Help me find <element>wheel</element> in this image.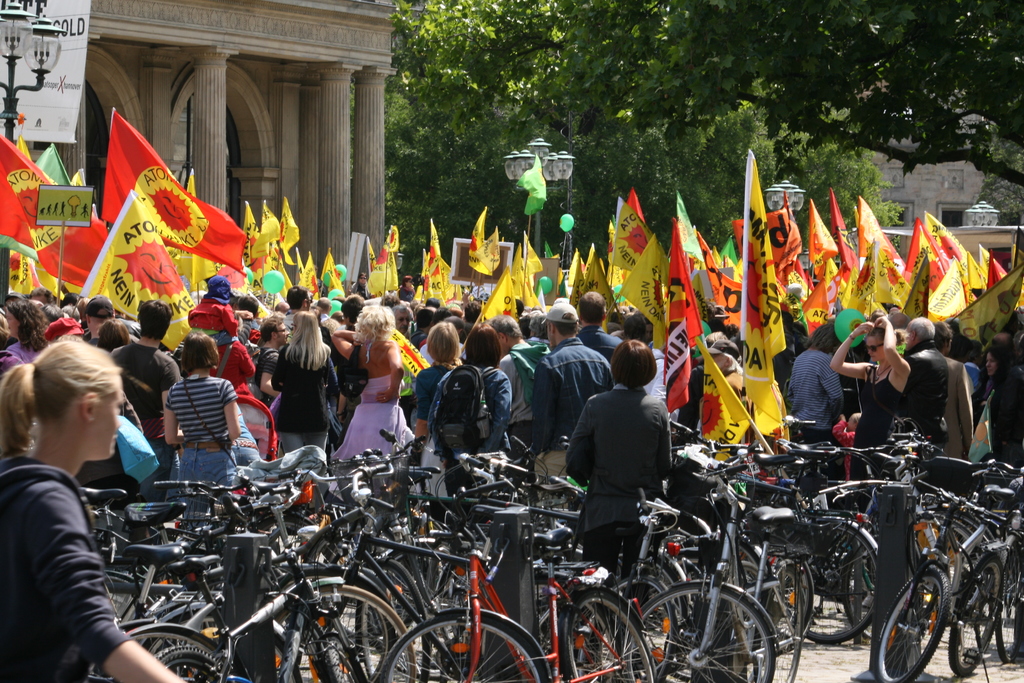
Found it: Rect(644, 578, 760, 682).
